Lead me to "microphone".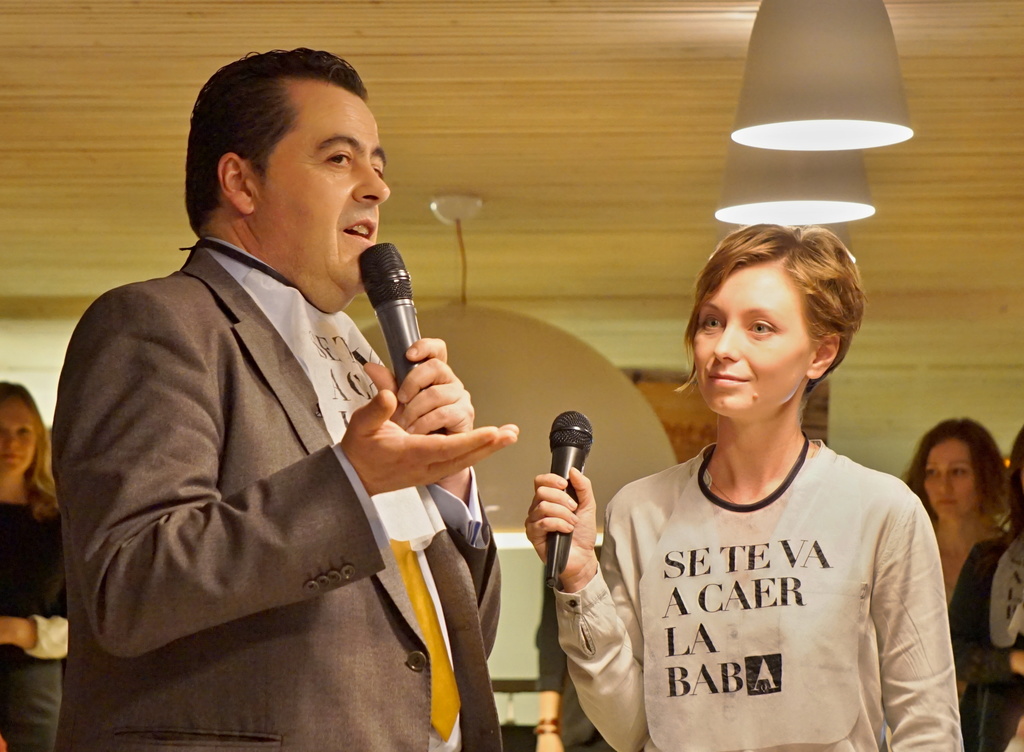
Lead to <box>347,250,433,382</box>.
